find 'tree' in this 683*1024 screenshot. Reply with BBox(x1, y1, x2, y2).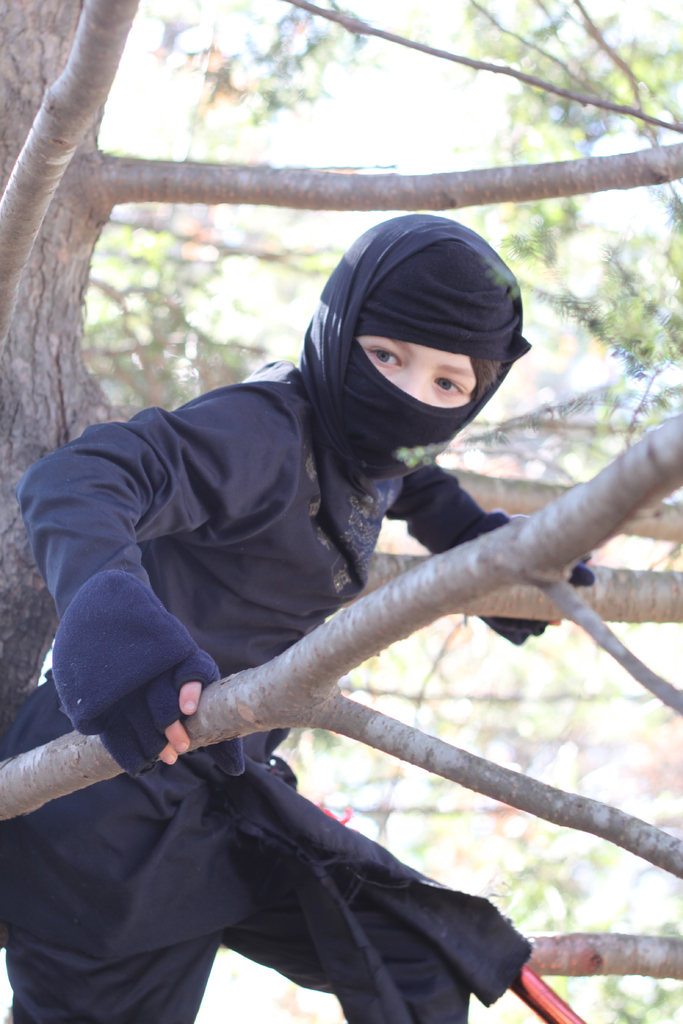
BBox(0, 0, 682, 988).
